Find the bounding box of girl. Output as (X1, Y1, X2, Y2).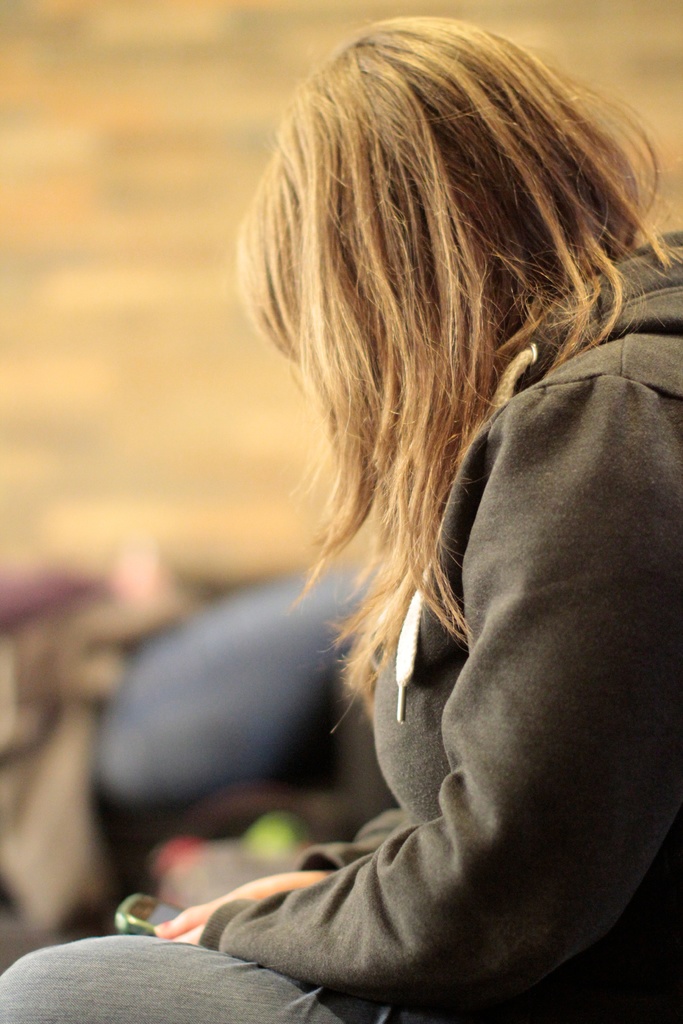
(0, 19, 682, 1023).
